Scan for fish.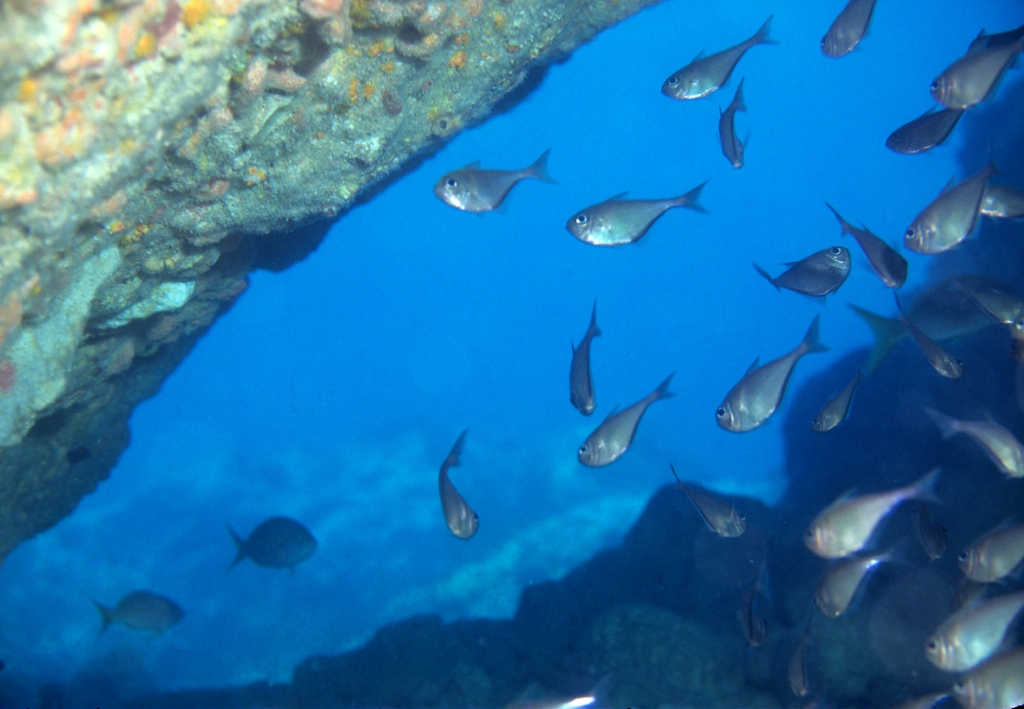
Scan result: box(895, 298, 966, 380).
